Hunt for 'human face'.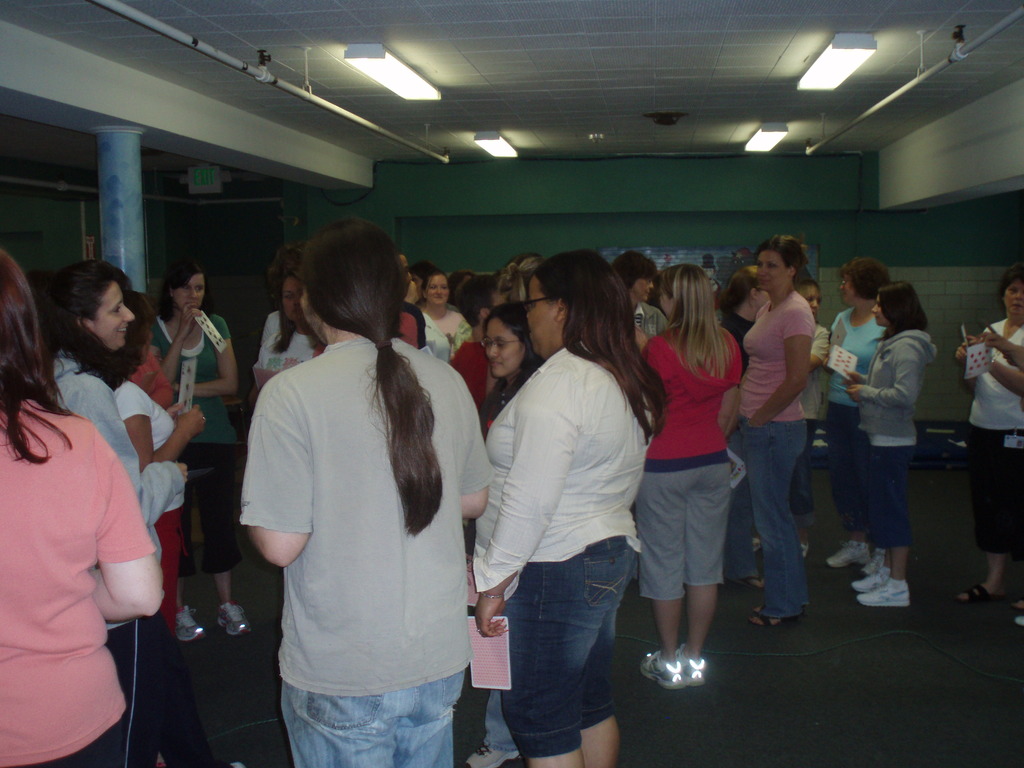
Hunted down at bbox(660, 283, 672, 320).
